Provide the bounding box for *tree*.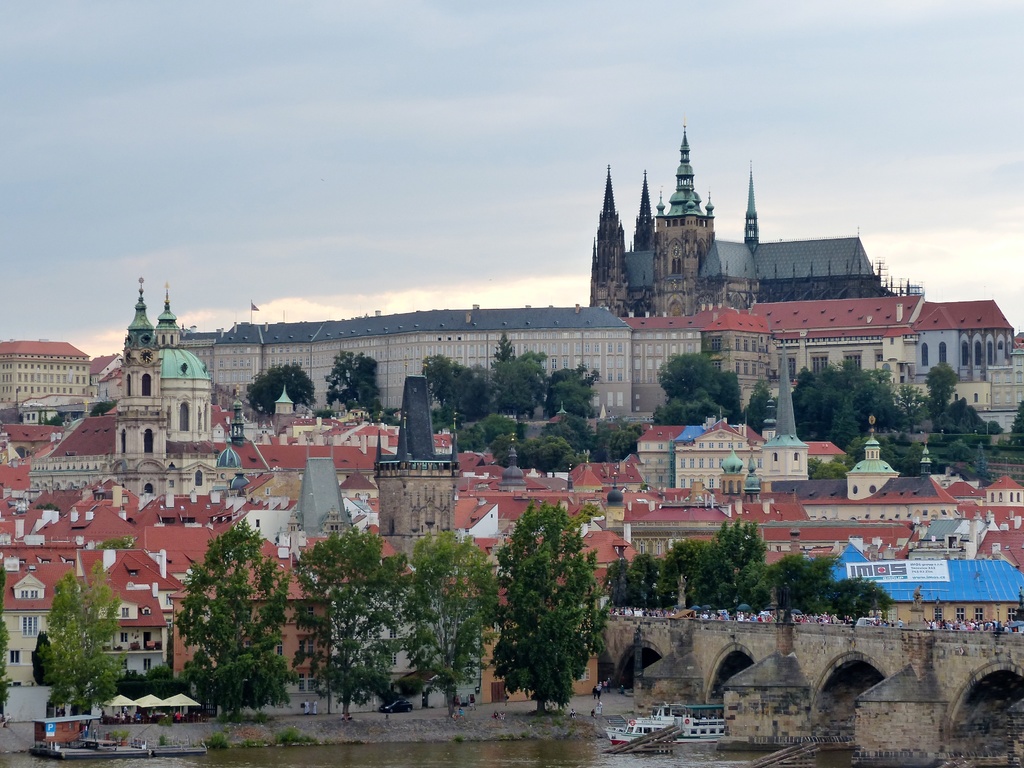
25,579,115,711.
